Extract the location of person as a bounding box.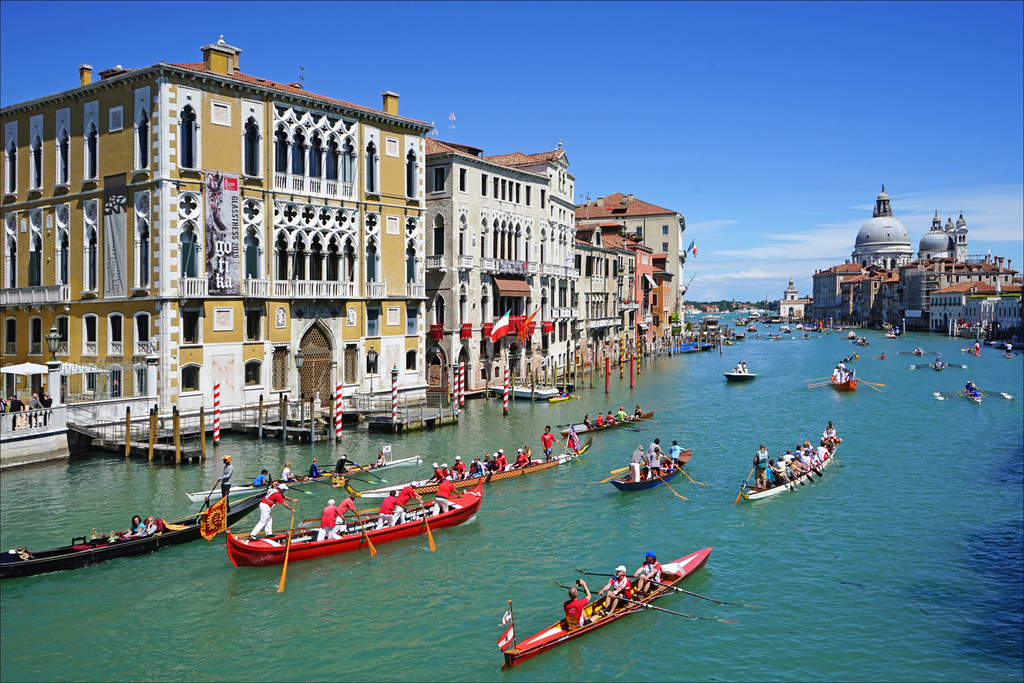
{"x1": 819, "y1": 422, "x2": 841, "y2": 445}.
